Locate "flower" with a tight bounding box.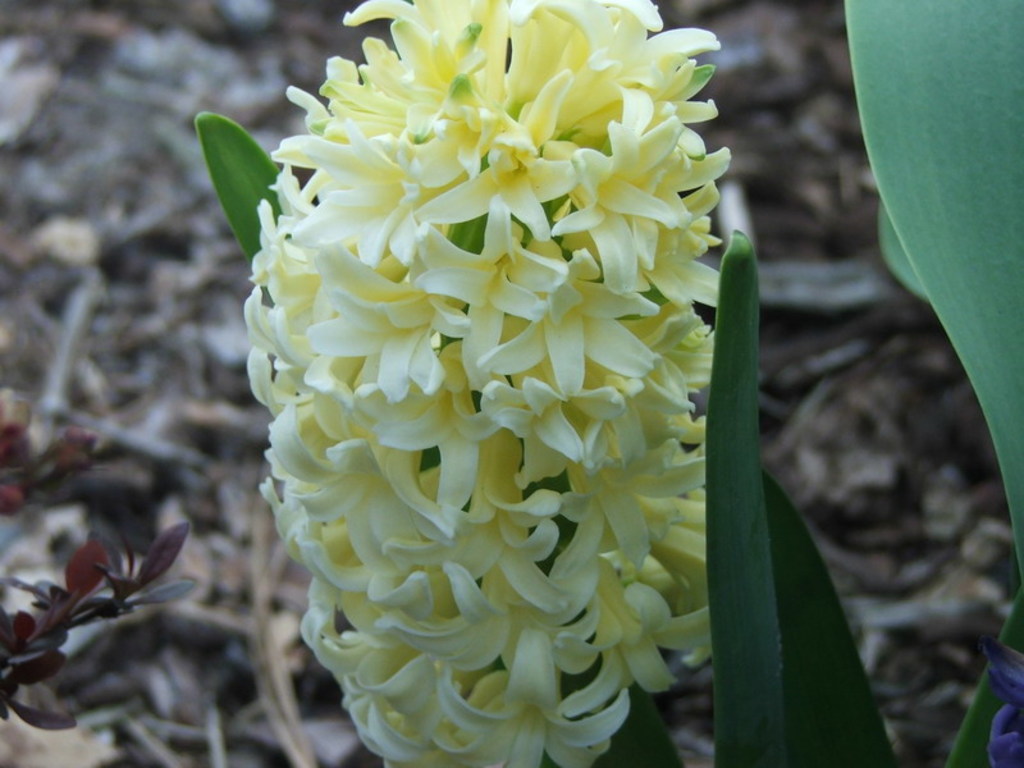
left=978, top=632, right=1023, bottom=767.
